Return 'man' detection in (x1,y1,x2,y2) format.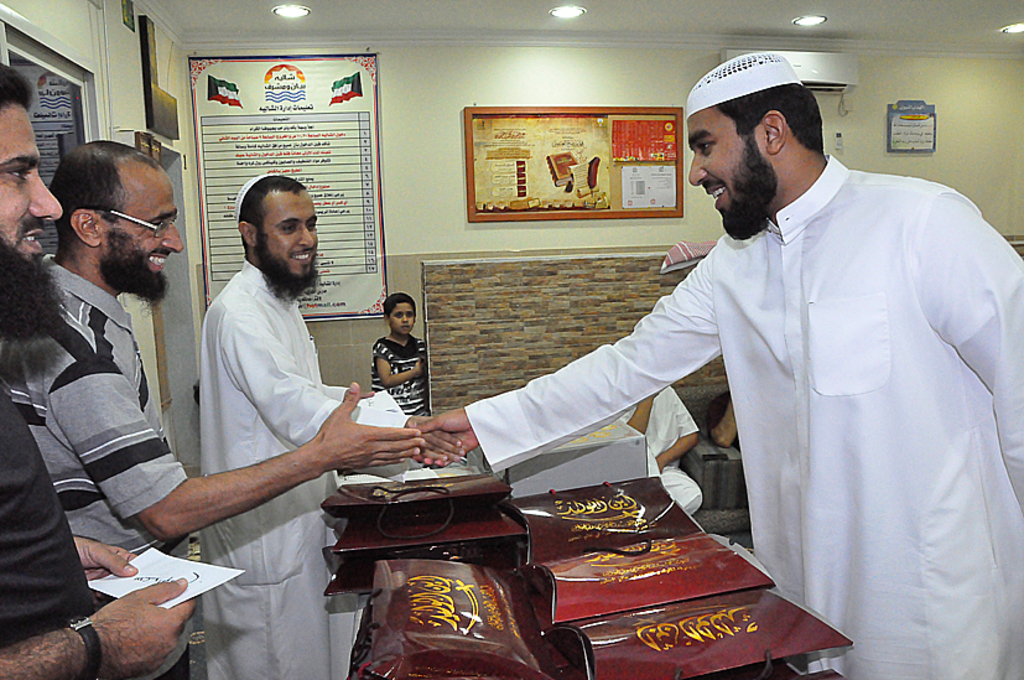
(410,46,1023,679).
